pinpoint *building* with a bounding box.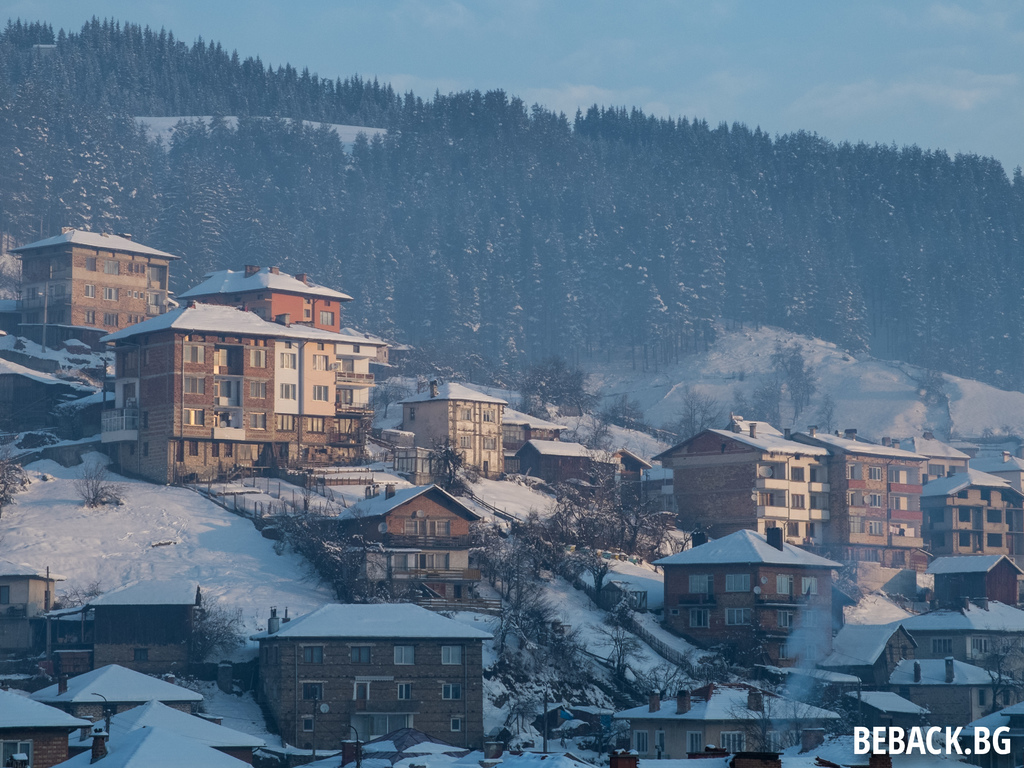
select_region(922, 548, 1023, 606).
